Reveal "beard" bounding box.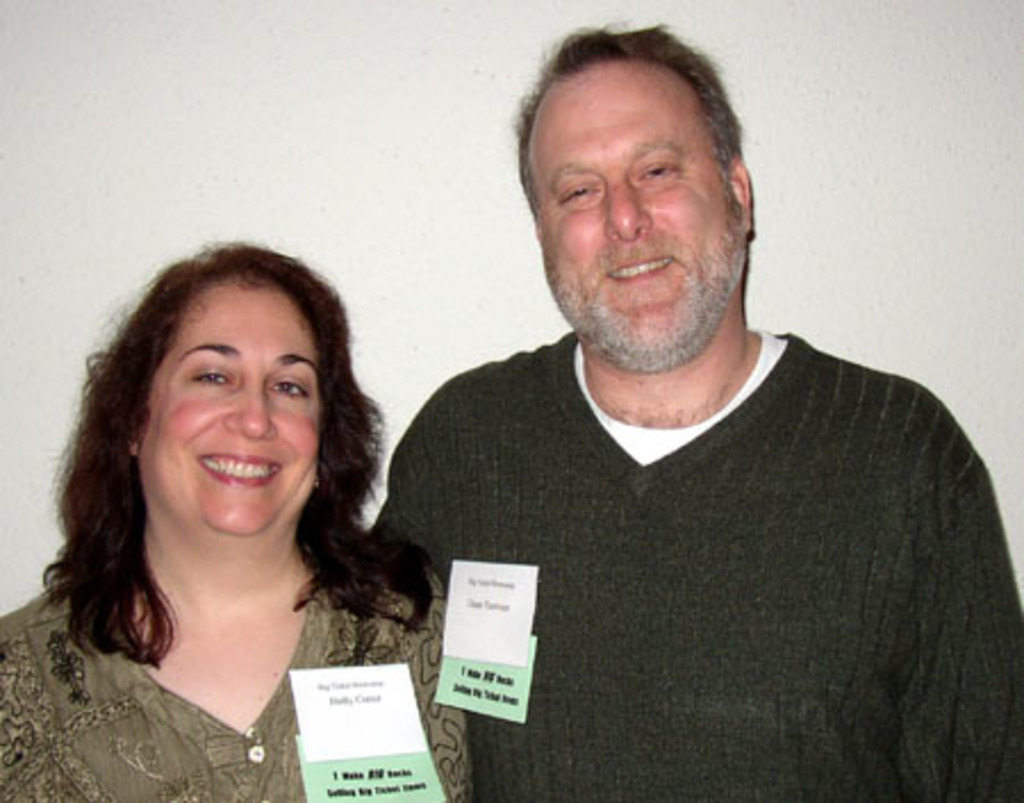
Revealed: <box>558,159,758,355</box>.
